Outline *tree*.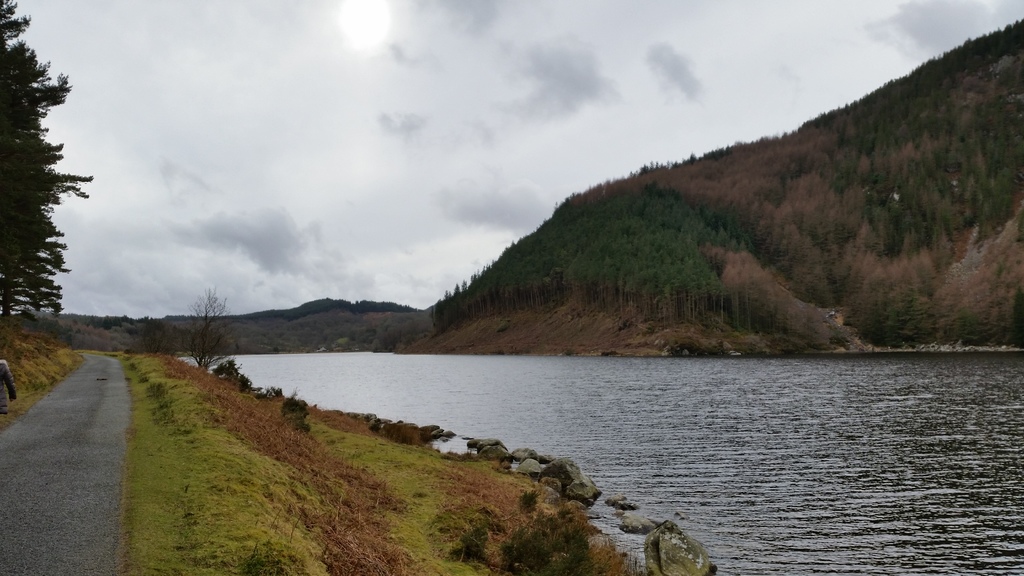
Outline: BBox(6, 41, 85, 332).
